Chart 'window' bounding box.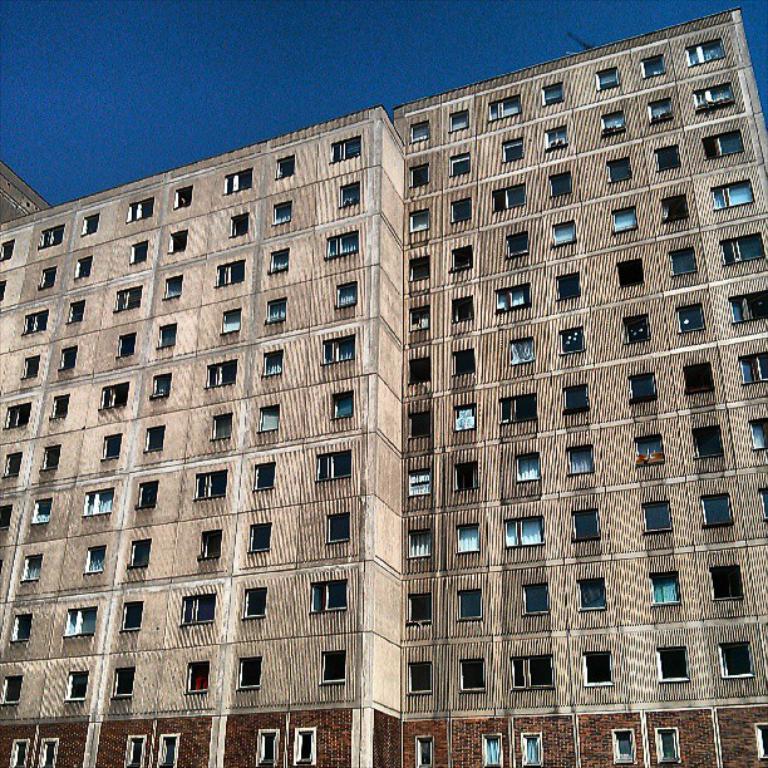
Charted: <region>266, 348, 284, 379</region>.
